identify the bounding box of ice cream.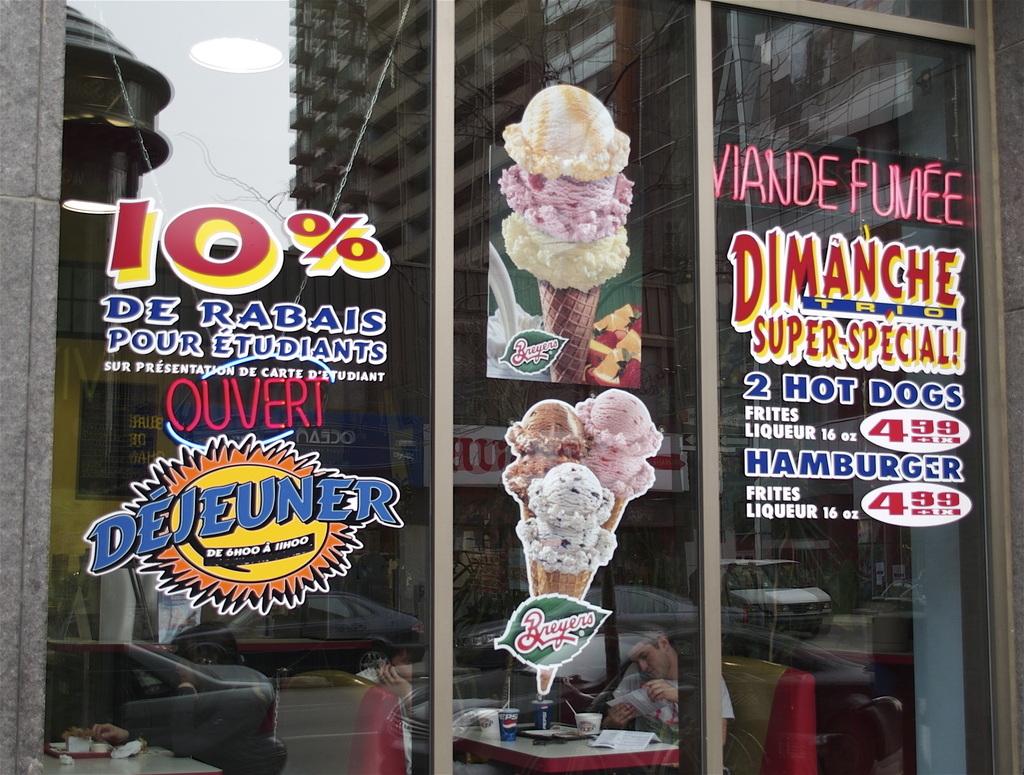
box=[505, 400, 583, 523].
